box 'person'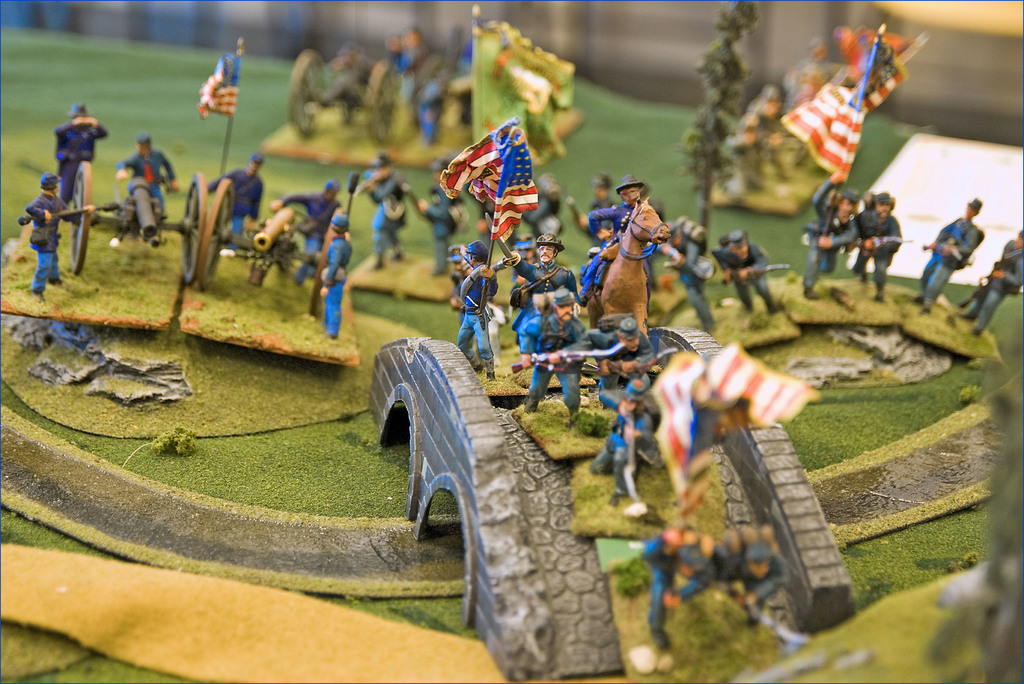
(x1=371, y1=143, x2=406, y2=277)
